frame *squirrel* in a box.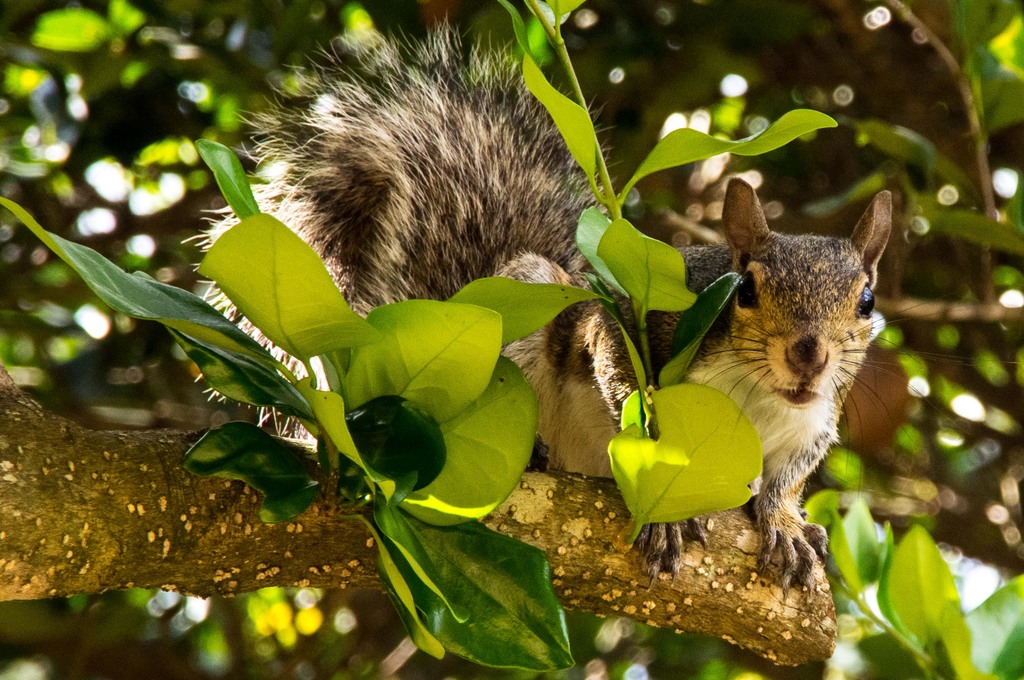
left=179, top=6, right=1019, bottom=590.
